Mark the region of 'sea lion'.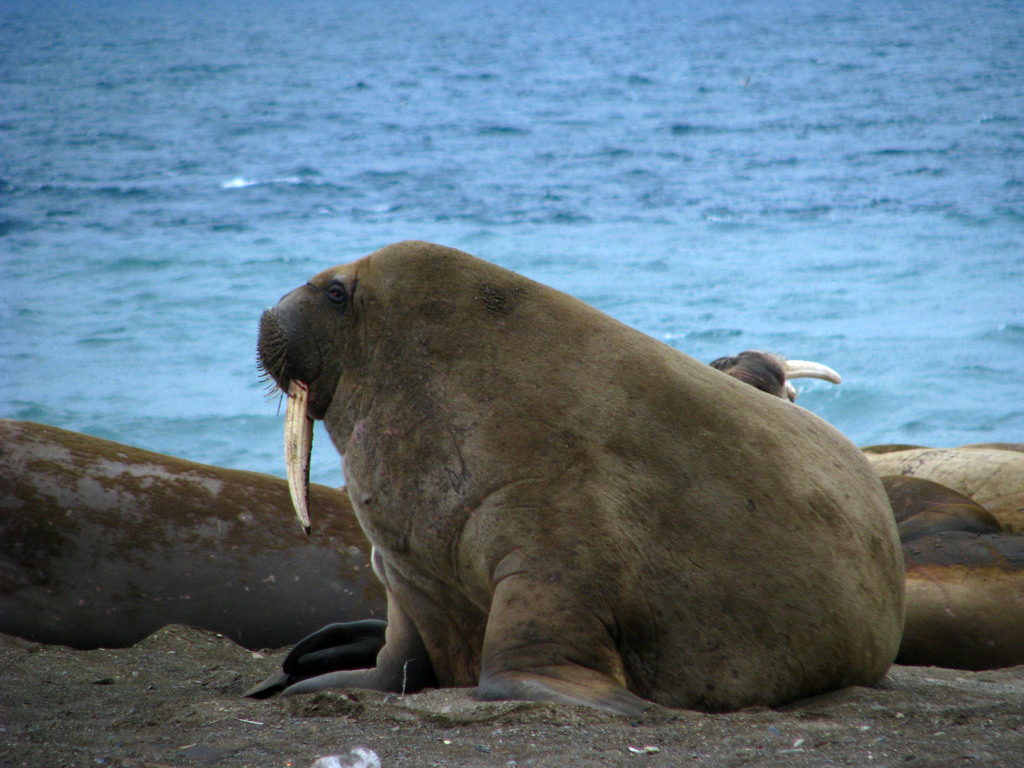
Region: {"x1": 840, "y1": 430, "x2": 1023, "y2": 527}.
